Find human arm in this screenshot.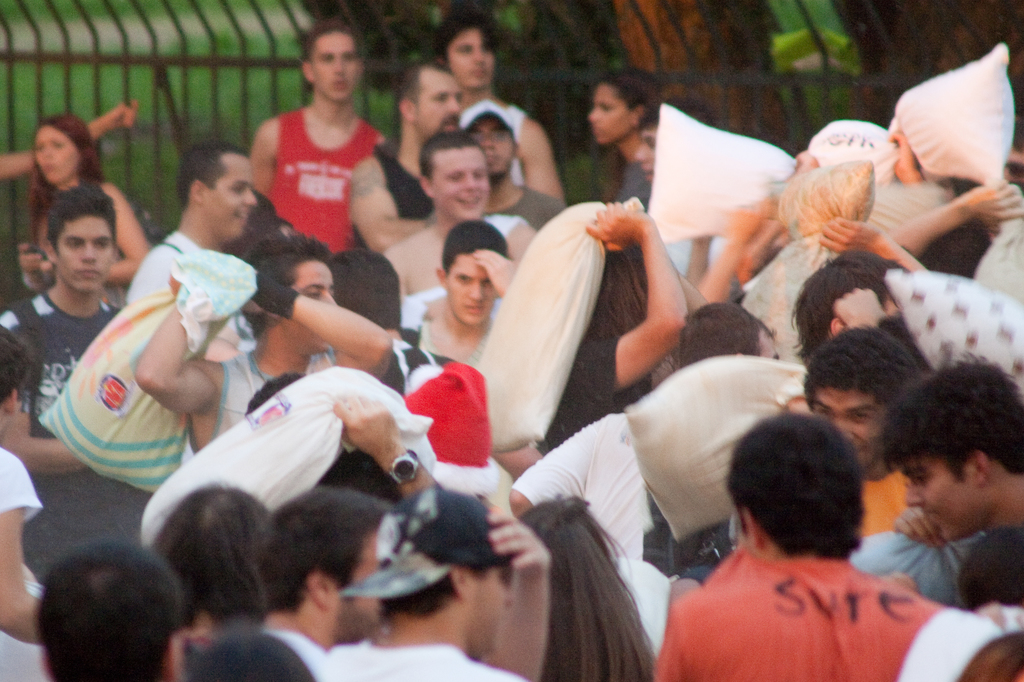
The bounding box for human arm is [819, 216, 925, 274].
